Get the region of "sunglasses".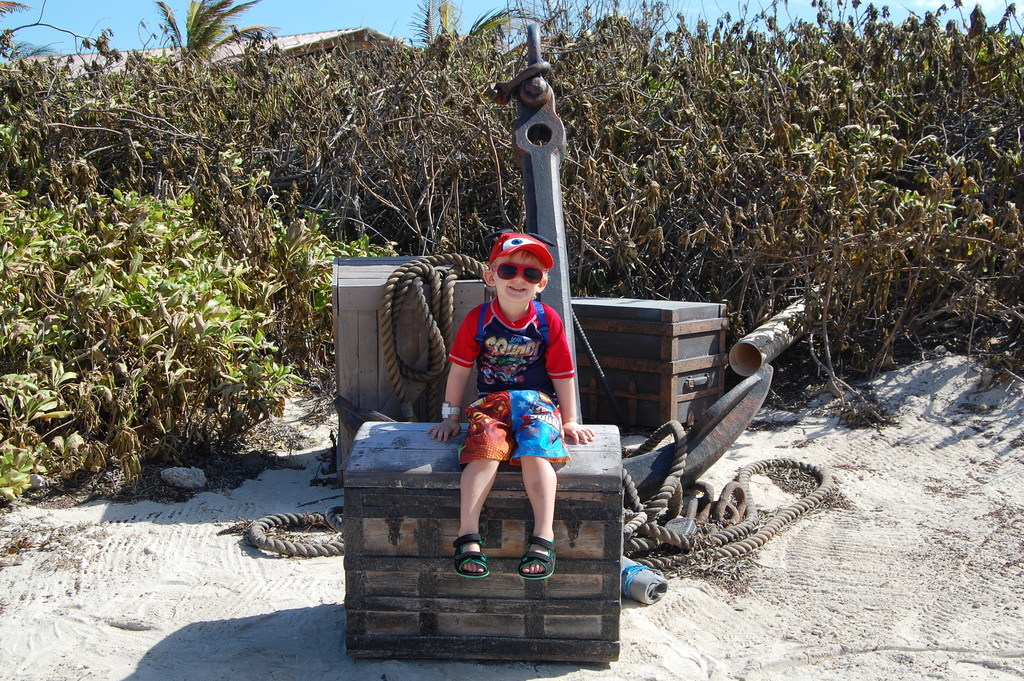
bbox=(492, 262, 543, 283).
